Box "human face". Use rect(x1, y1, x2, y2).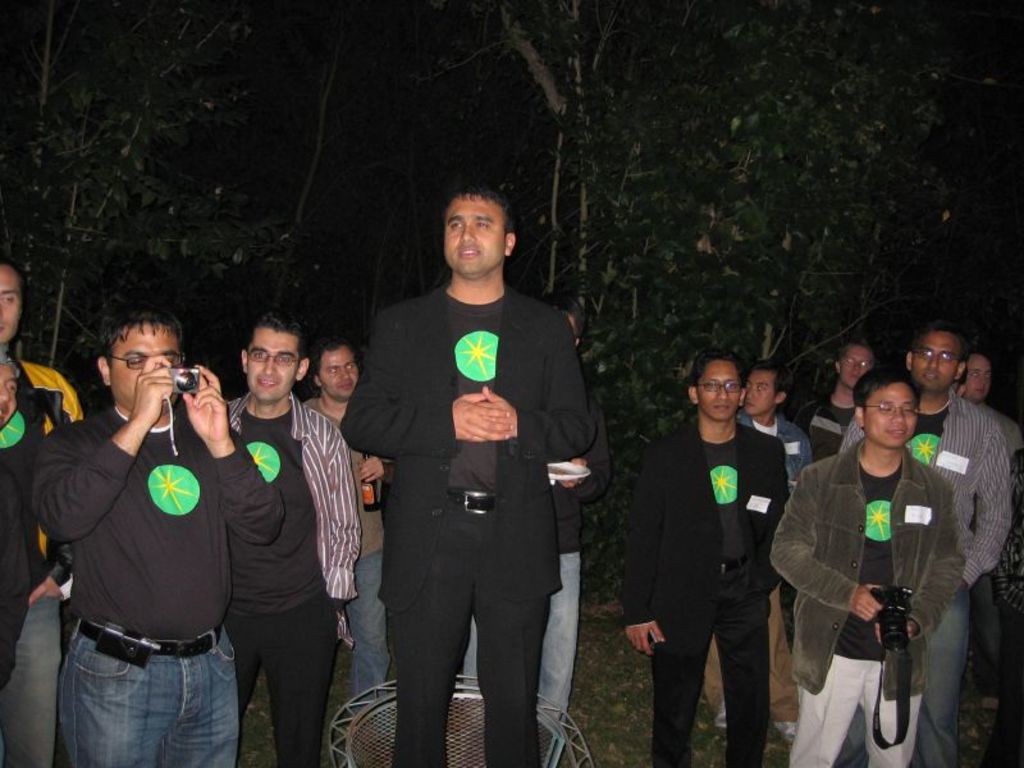
rect(699, 362, 740, 419).
